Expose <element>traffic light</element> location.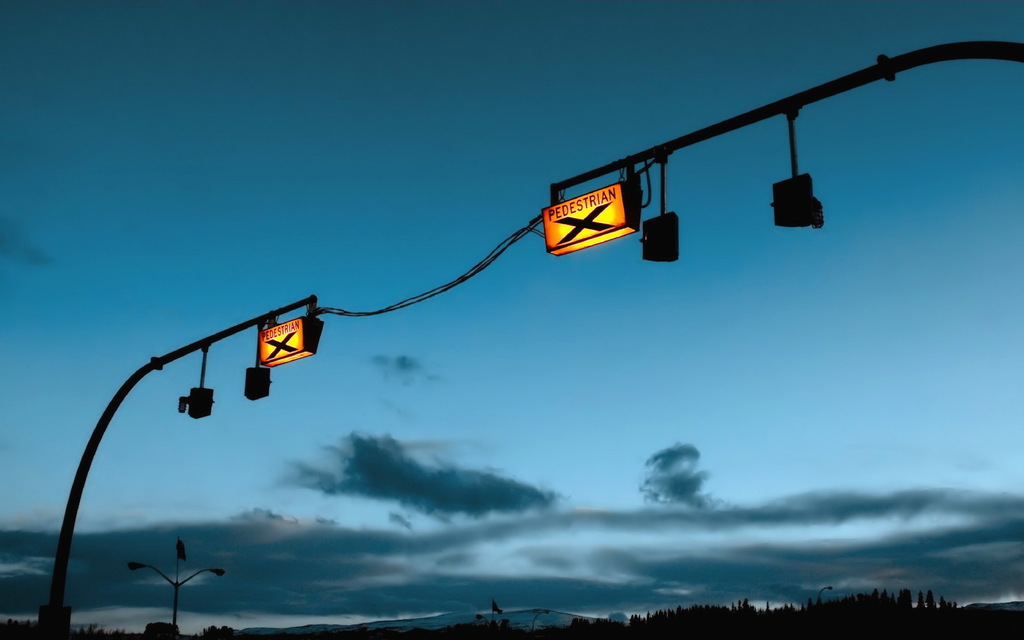
Exposed at pyautogui.locateOnScreen(240, 364, 268, 406).
